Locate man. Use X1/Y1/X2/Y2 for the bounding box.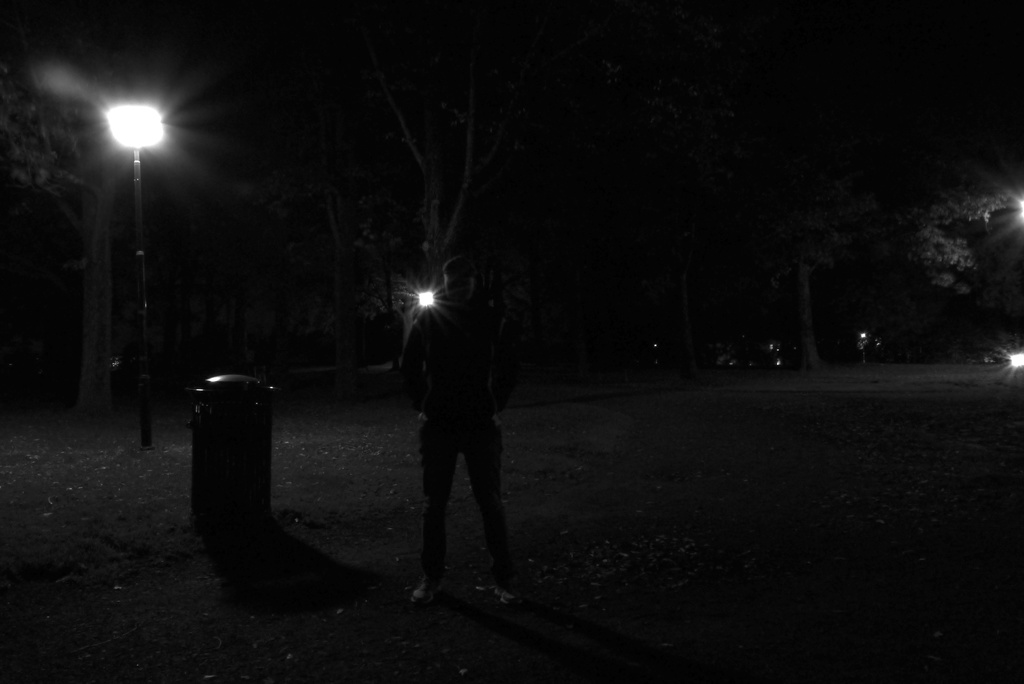
386/235/525/619.
